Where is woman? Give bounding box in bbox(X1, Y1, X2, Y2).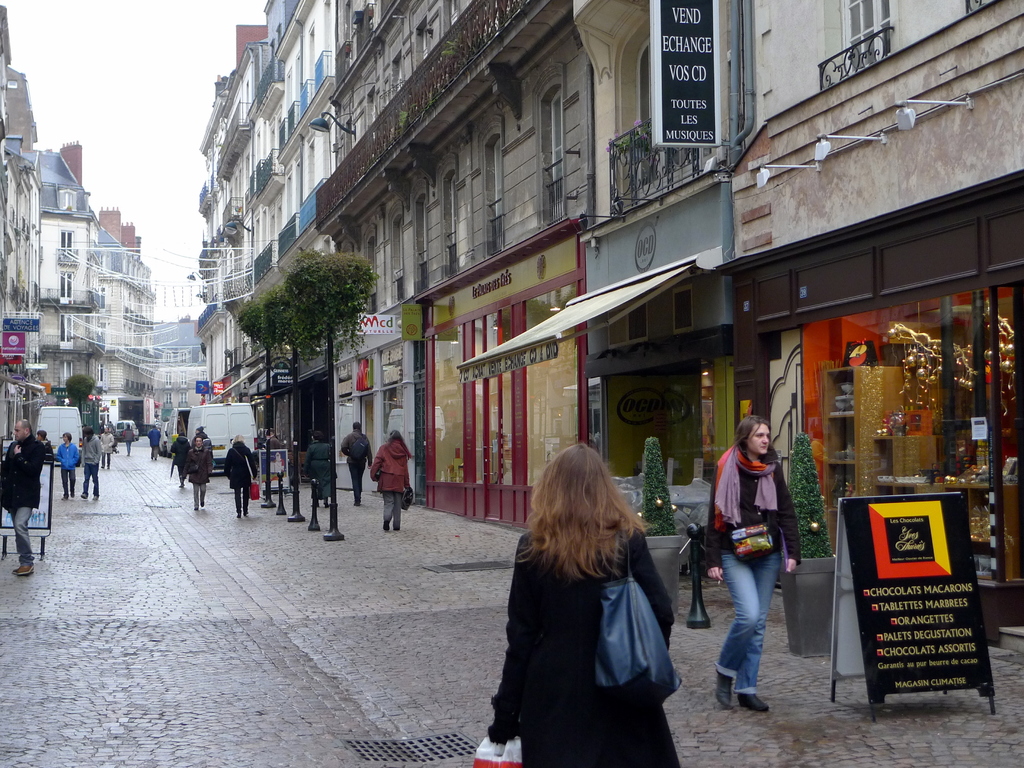
bbox(369, 428, 410, 530).
